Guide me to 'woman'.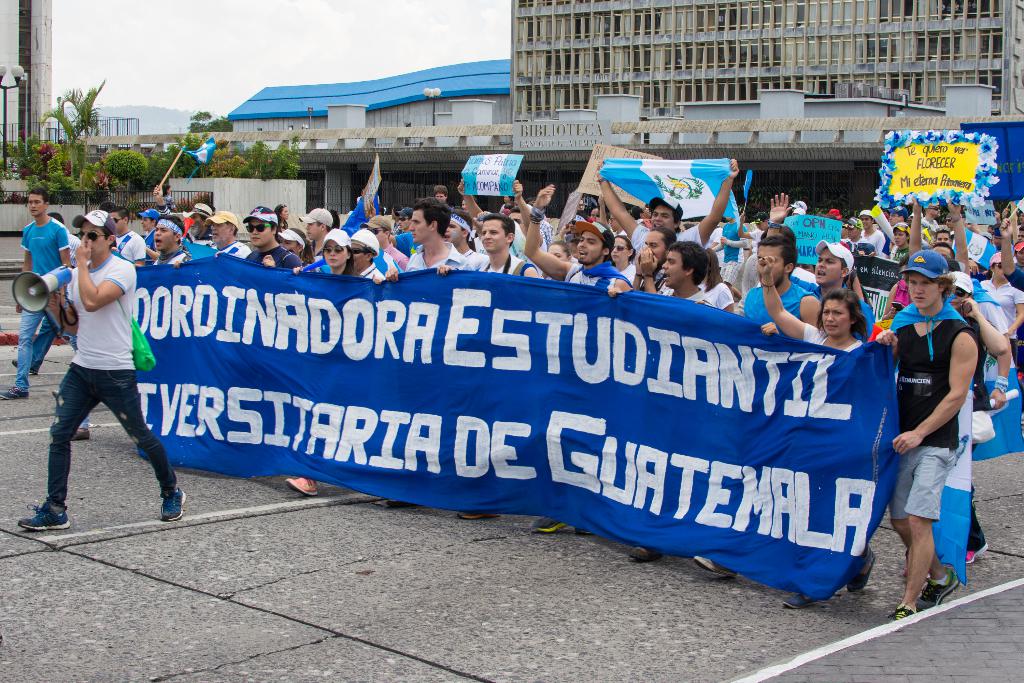
Guidance: <region>755, 255, 879, 611</region>.
